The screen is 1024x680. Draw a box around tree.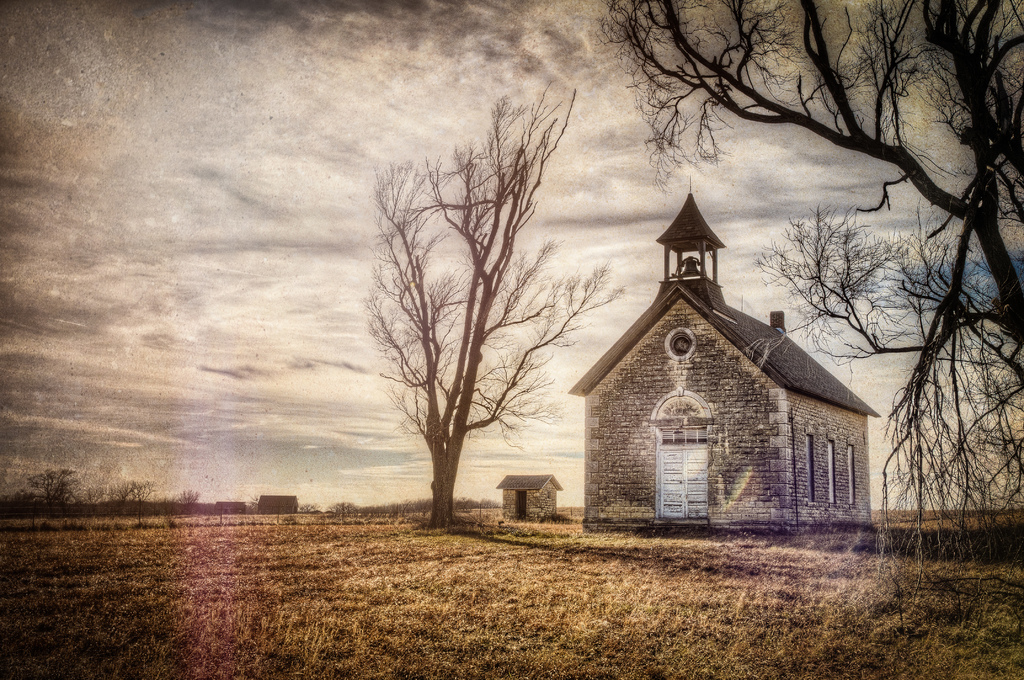
26/468/76/515.
